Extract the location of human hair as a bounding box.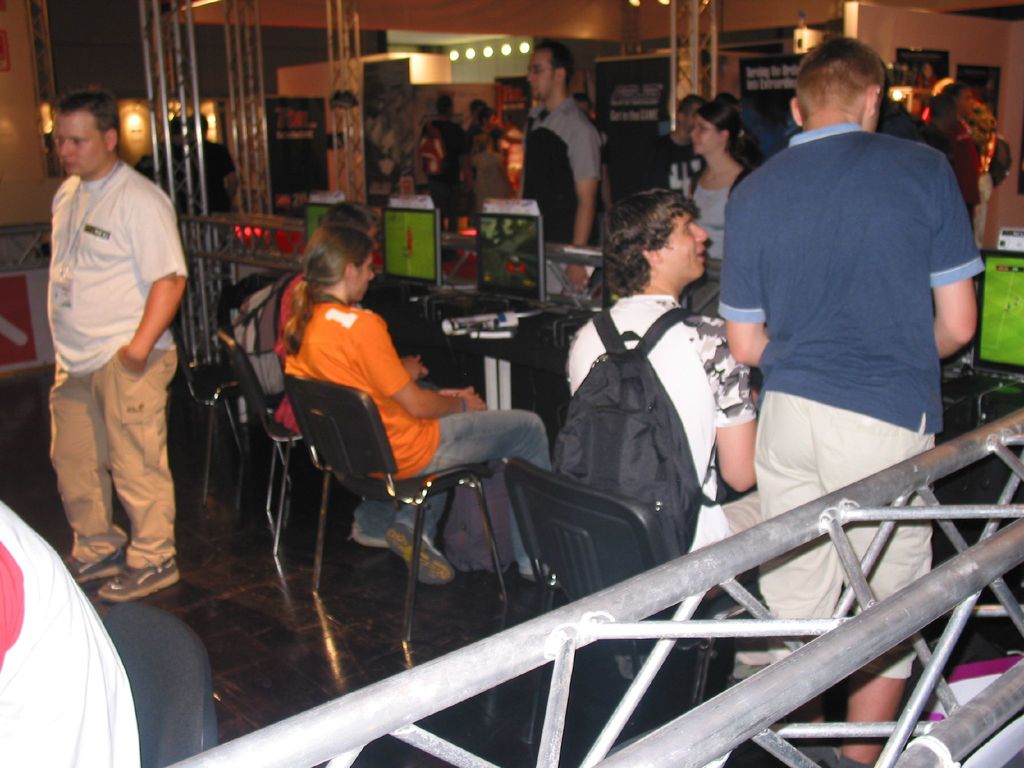
[536,40,573,93].
